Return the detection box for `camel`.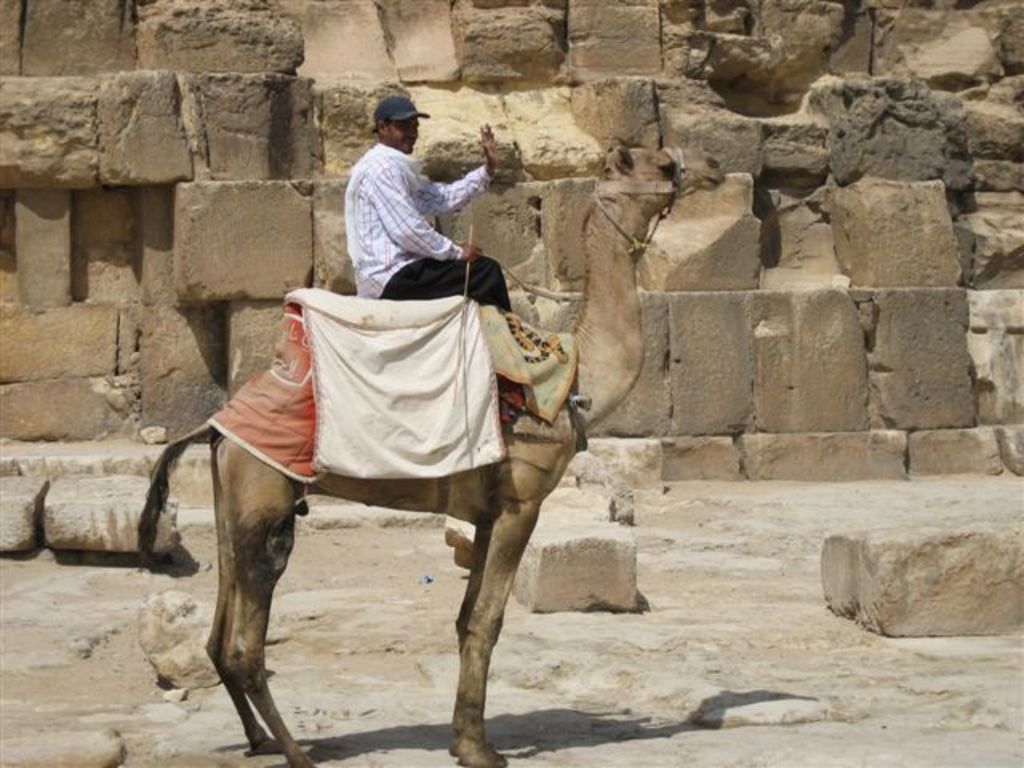
bbox=[130, 139, 723, 766].
